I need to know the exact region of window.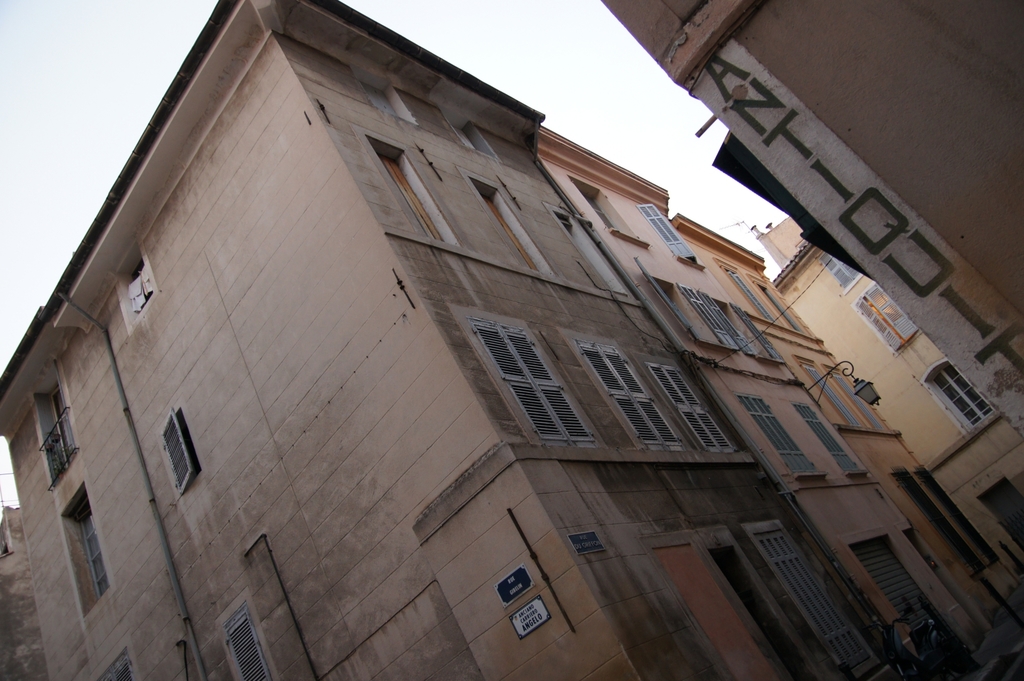
Region: 75,488,111,600.
